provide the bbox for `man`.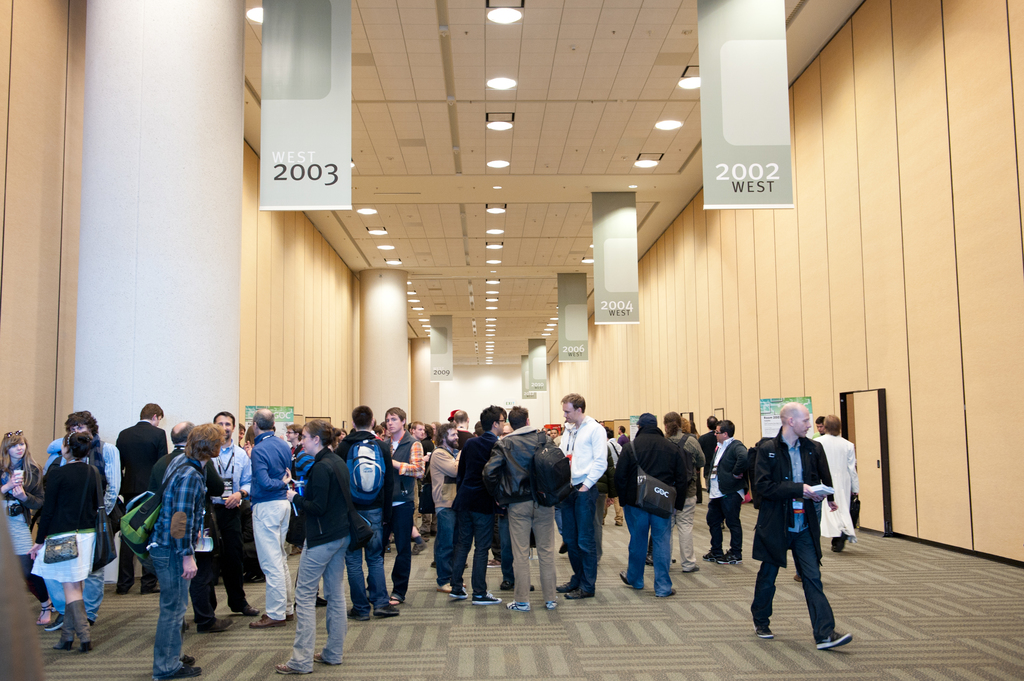
bbox=(618, 424, 631, 447).
